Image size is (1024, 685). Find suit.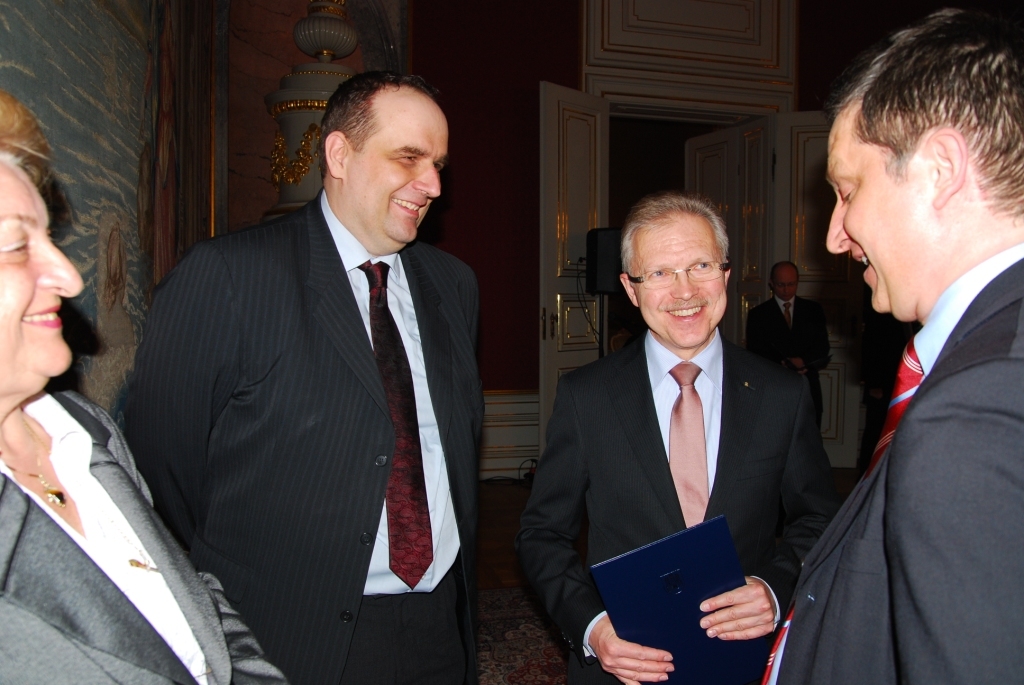
x1=754, y1=299, x2=839, y2=438.
